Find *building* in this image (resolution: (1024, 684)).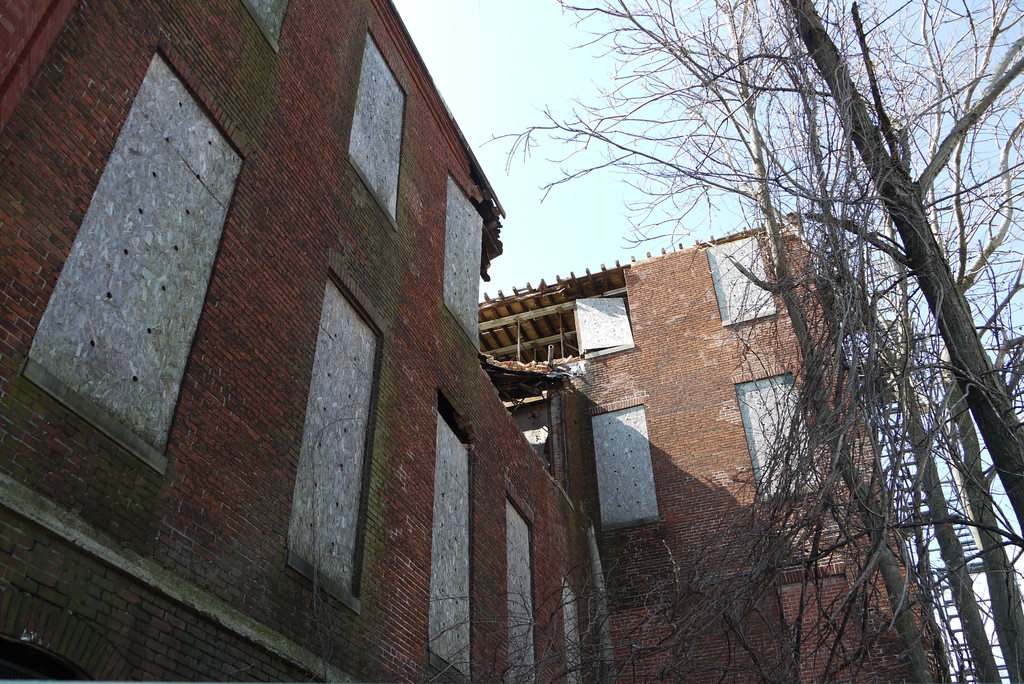
0, 0, 948, 683.
